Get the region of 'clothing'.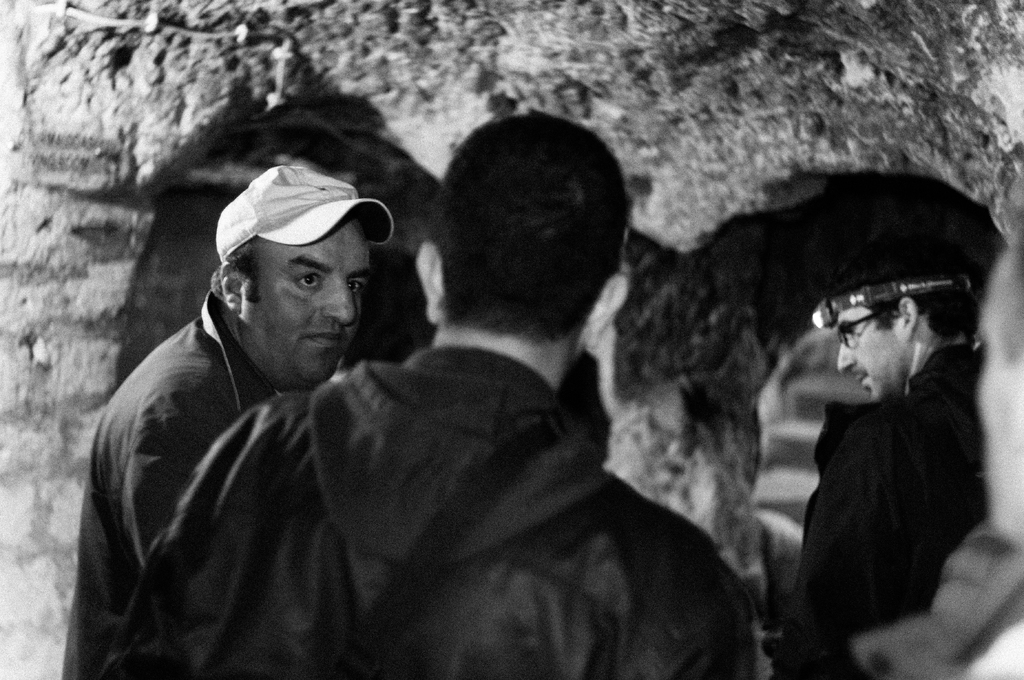
box=[61, 293, 273, 679].
